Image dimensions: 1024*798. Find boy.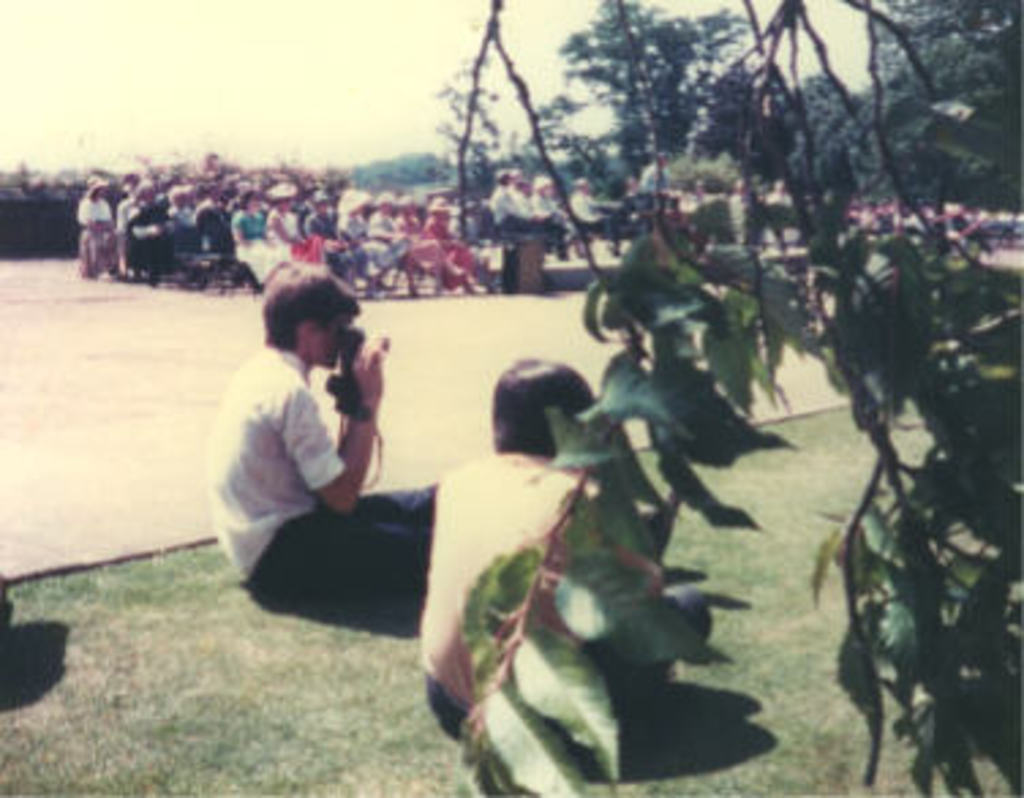
[188,242,428,643].
